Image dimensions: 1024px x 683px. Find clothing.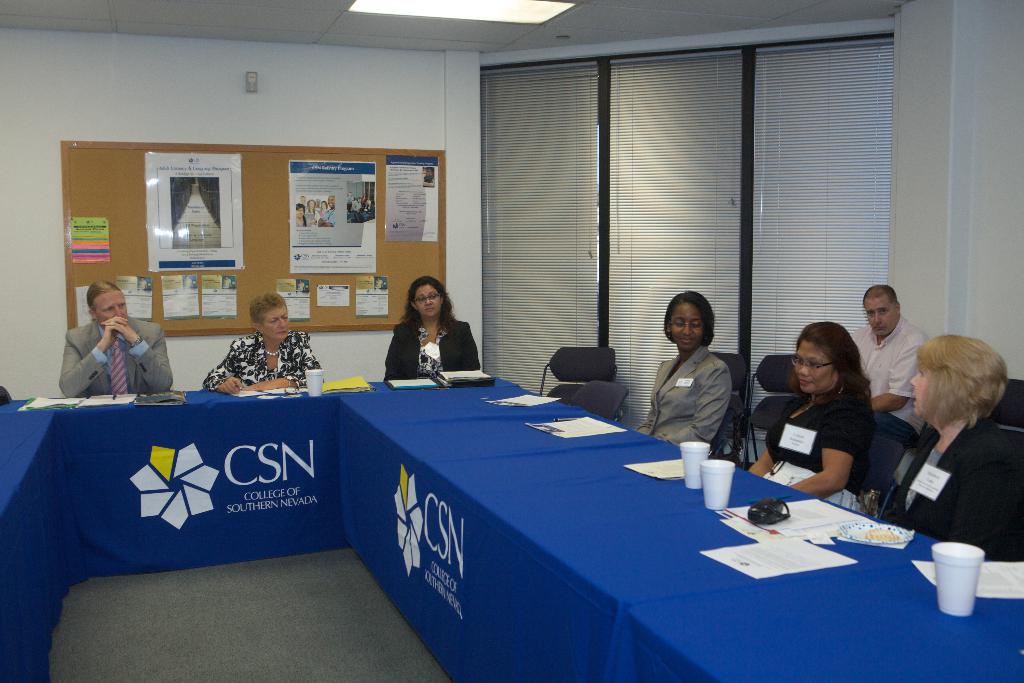
Rect(426, 174, 432, 183).
